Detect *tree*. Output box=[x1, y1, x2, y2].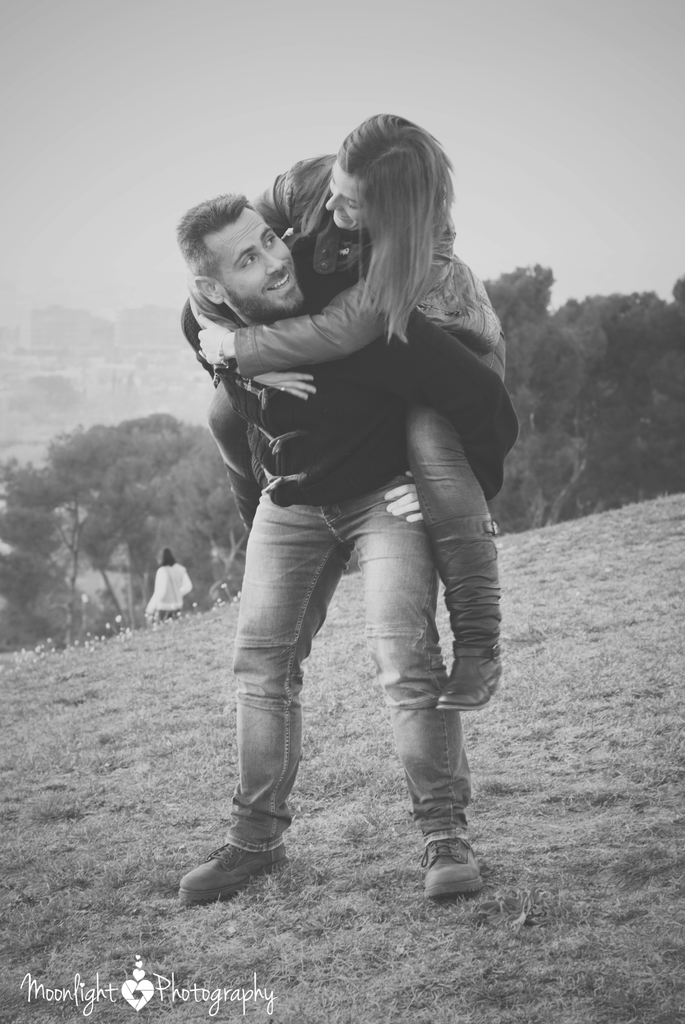
box=[29, 388, 169, 613].
